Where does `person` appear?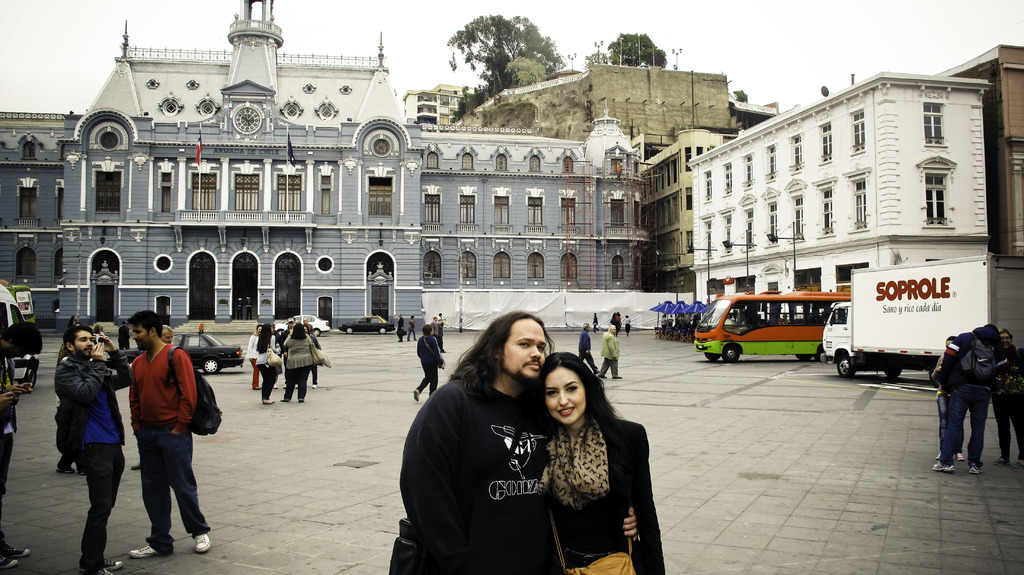
Appears at x1=533 y1=346 x2=667 y2=574.
